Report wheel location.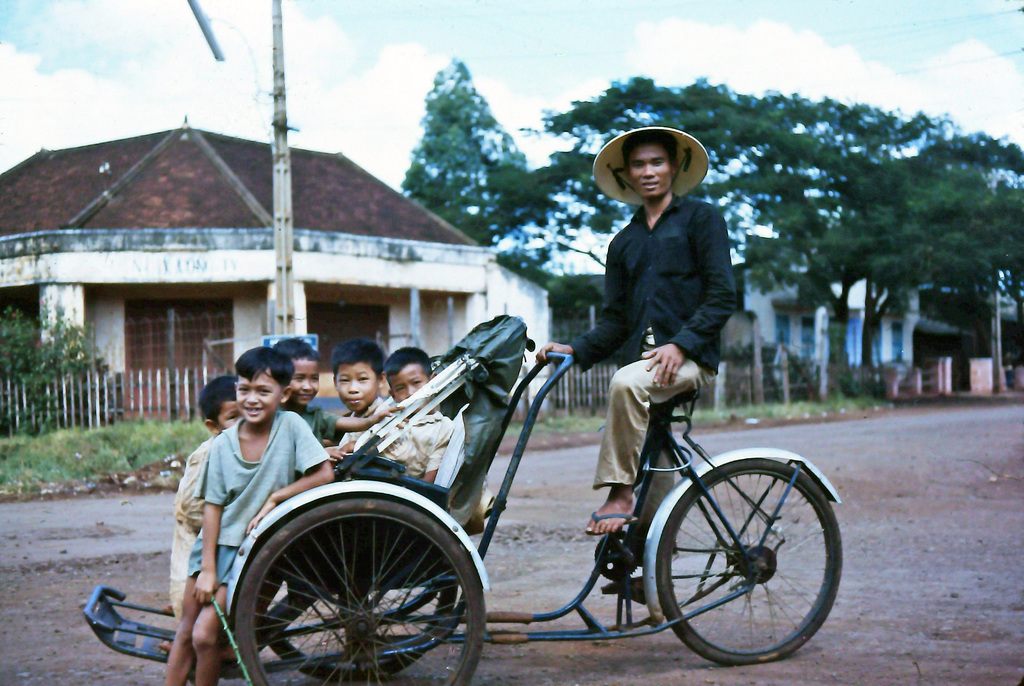
Report: [left=650, top=459, right=838, bottom=666].
